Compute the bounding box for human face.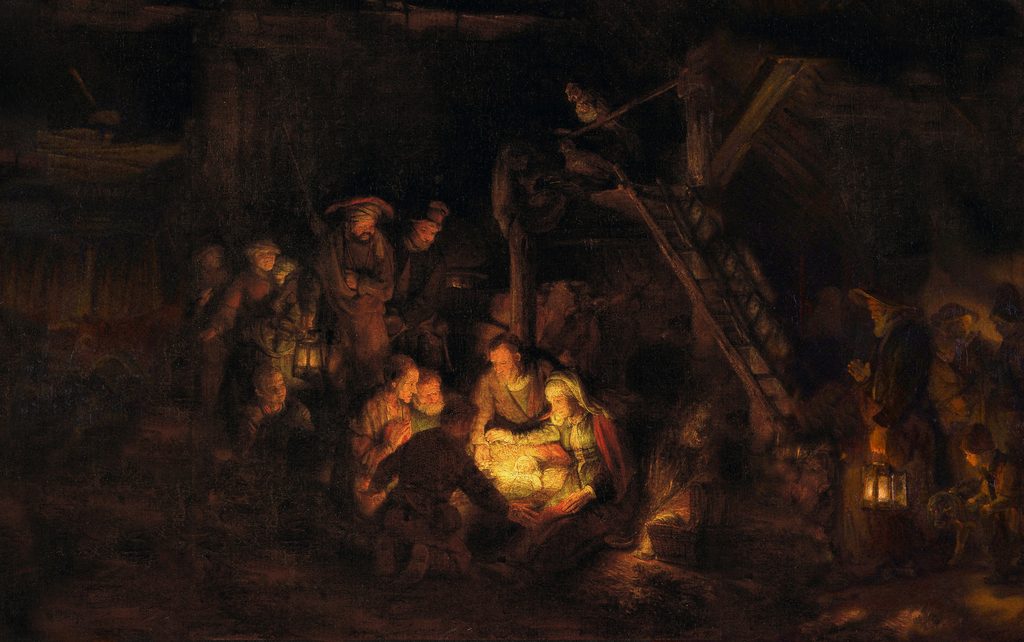
bbox=[419, 224, 437, 247].
